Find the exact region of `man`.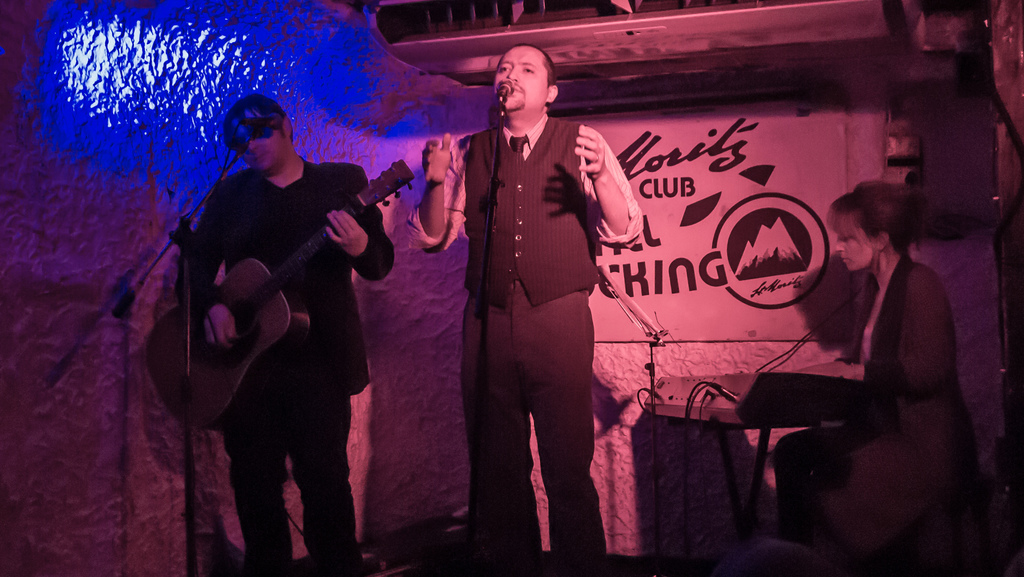
Exact region: BBox(426, 44, 671, 576).
